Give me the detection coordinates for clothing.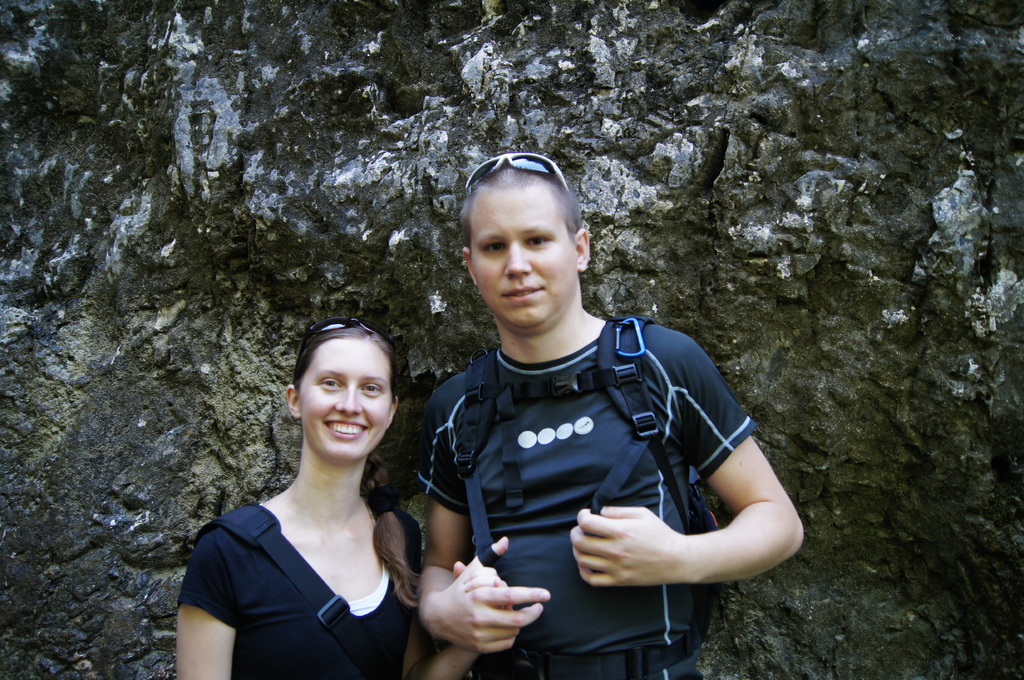
177, 502, 412, 679.
